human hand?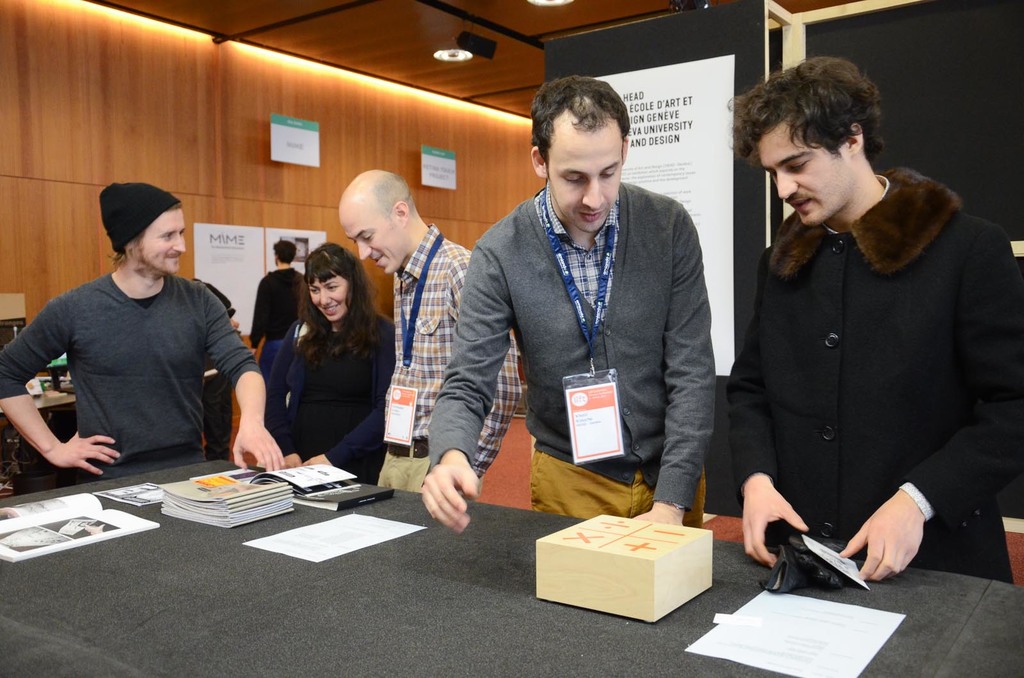
Rect(838, 499, 927, 585)
